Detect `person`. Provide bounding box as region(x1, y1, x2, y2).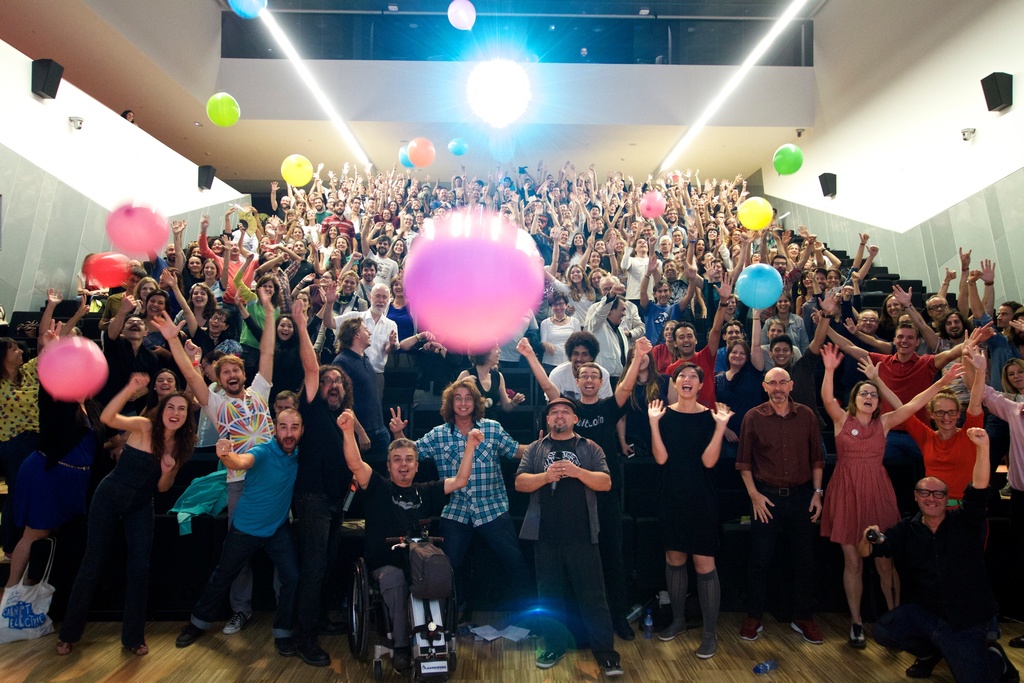
region(257, 236, 269, 256).
